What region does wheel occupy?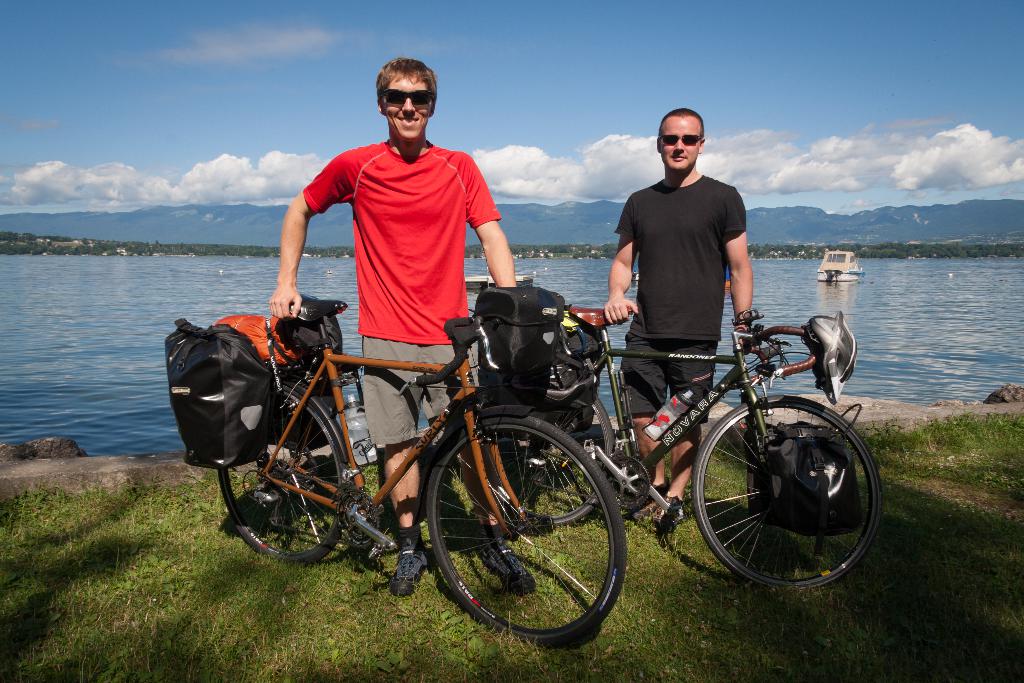
<region>493, 395, 614, 529</region>.
